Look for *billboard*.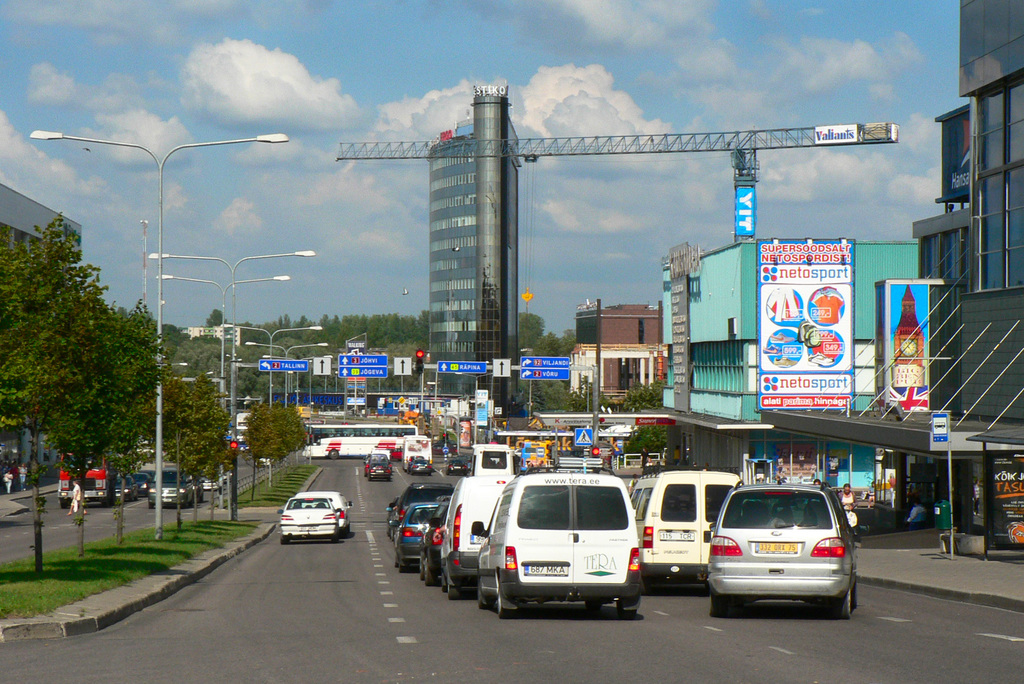
Found: crop(492, 354, 513, 376).
